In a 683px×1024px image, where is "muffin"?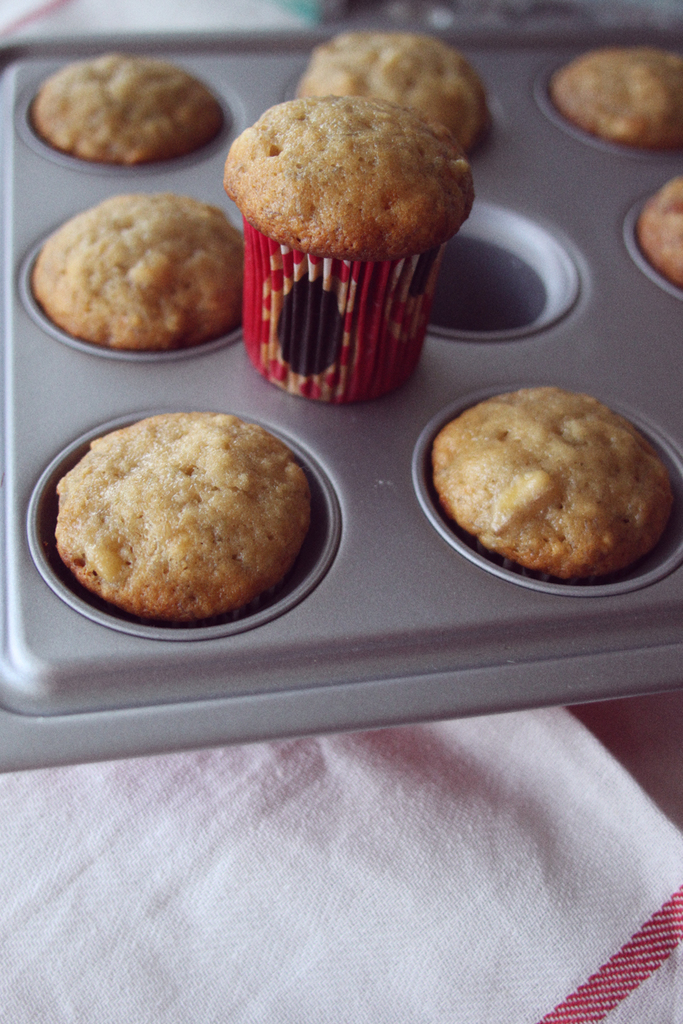
locate(211, 91, 477, 404).
